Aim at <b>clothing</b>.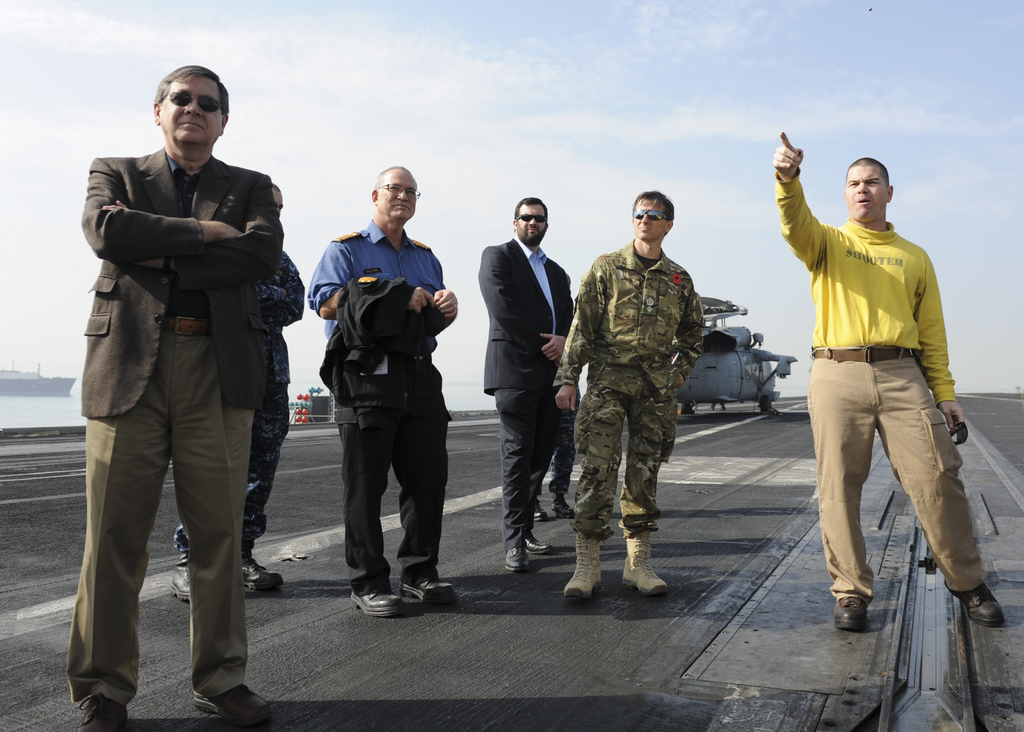
Aimed at <box>781,174,982,599</box>.
